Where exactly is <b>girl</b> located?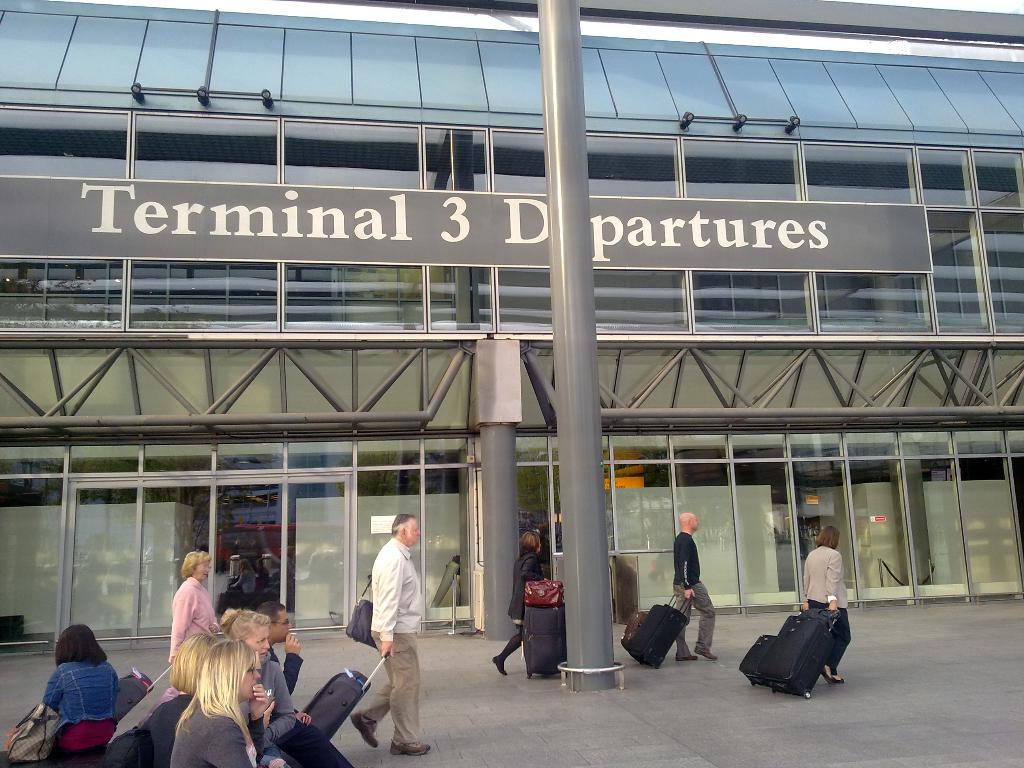
Its bounding box is {"left": 163, "top": 641, "right": 302, "bottom": 767}.
